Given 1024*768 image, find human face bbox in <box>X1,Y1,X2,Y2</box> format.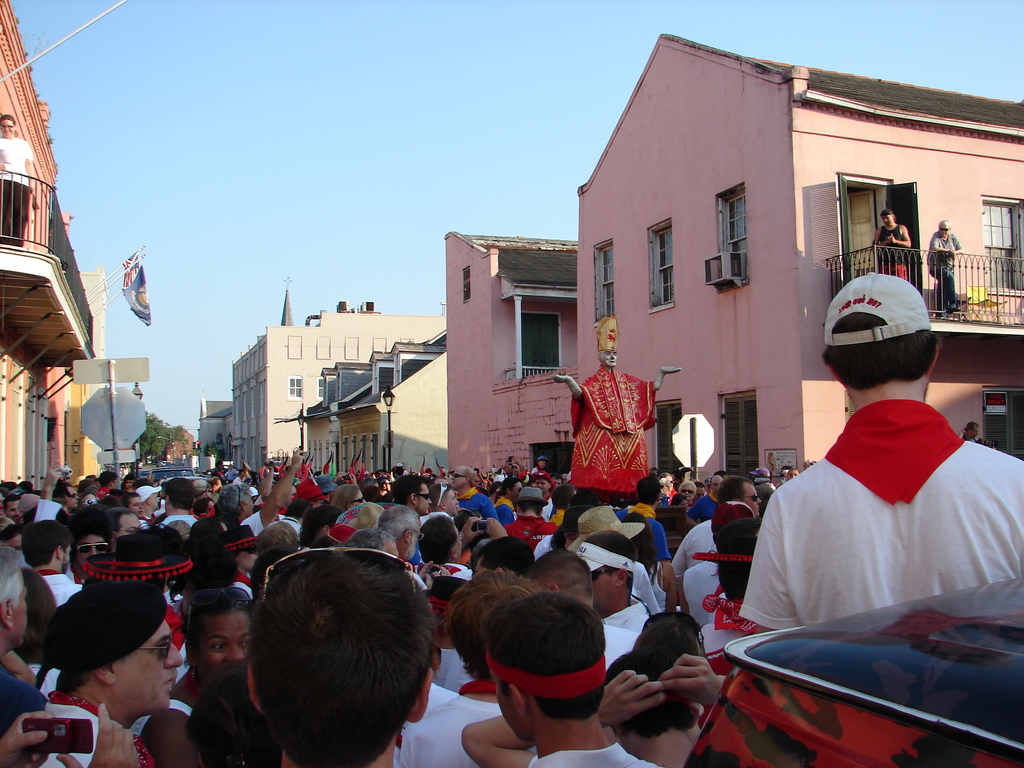
<box>214,481,223,492</box>.
